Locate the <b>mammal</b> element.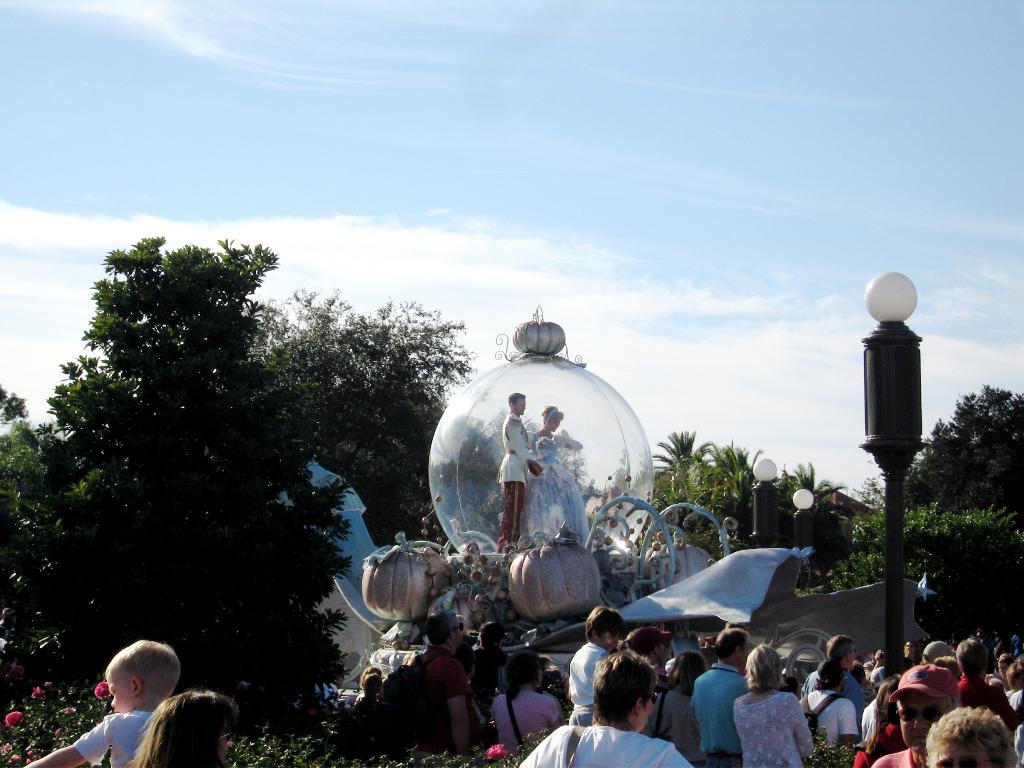
Element bbox: <bbox>626, 624, 672, 733</bbox>.
